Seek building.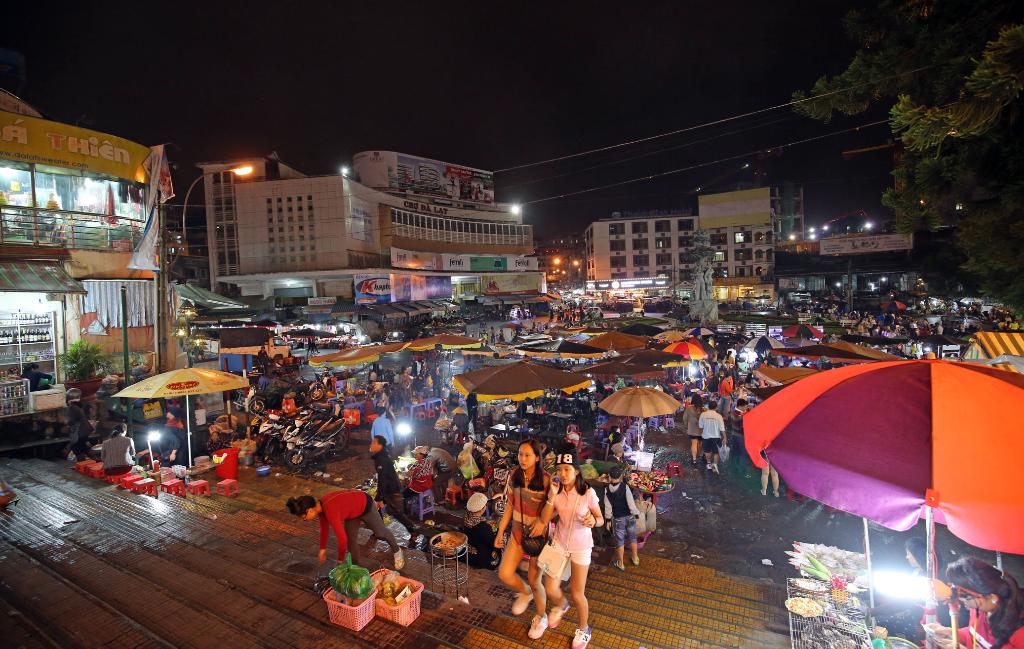
select_region(585, 208, 774, 299).
